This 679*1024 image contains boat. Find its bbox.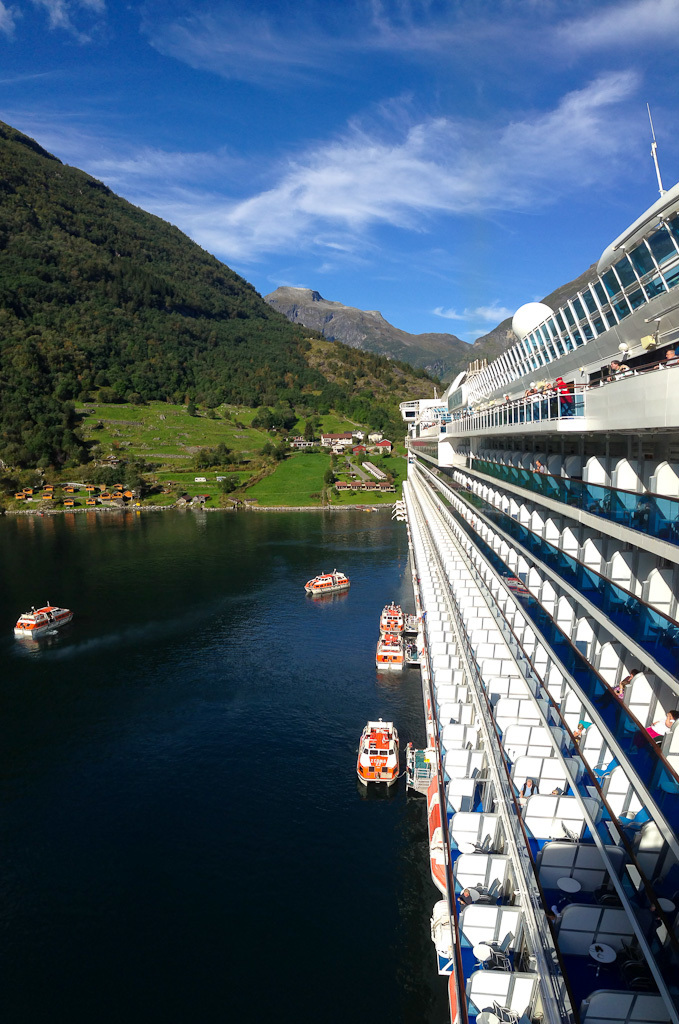
(378, 639, 404, 667).
